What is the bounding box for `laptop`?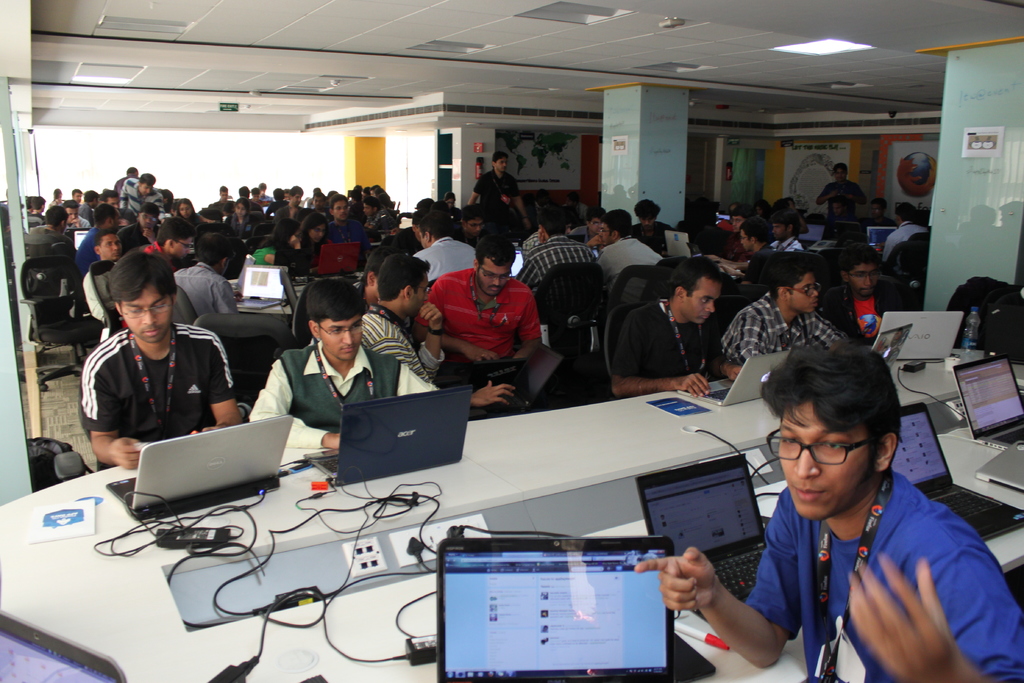
715, 213, 729, 226.
